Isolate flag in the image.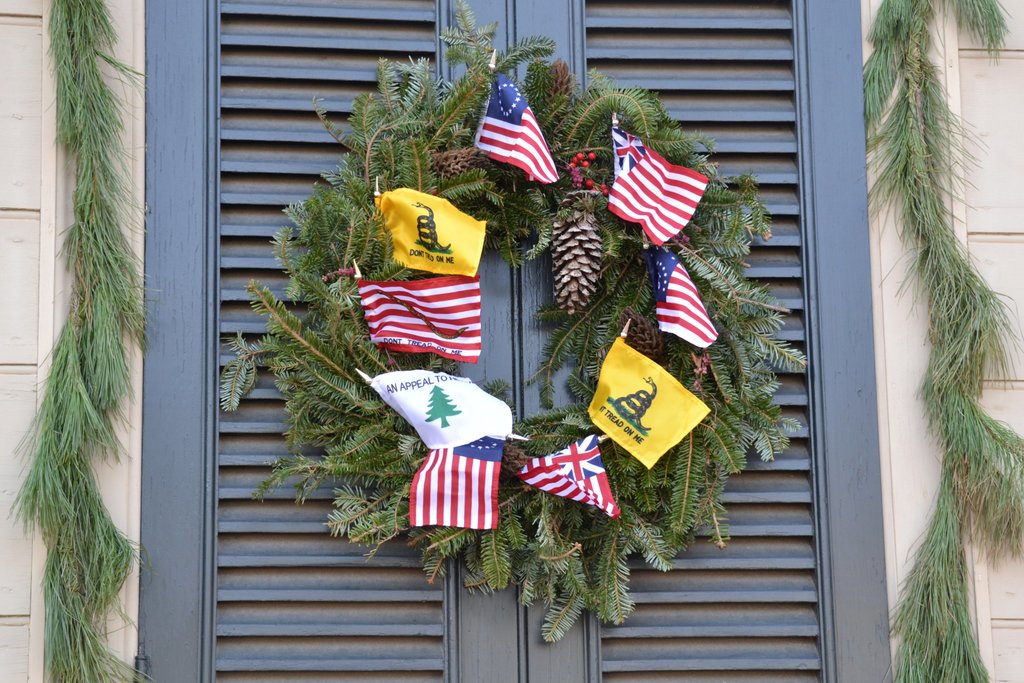
Isolated region: (659,256,721,352).
